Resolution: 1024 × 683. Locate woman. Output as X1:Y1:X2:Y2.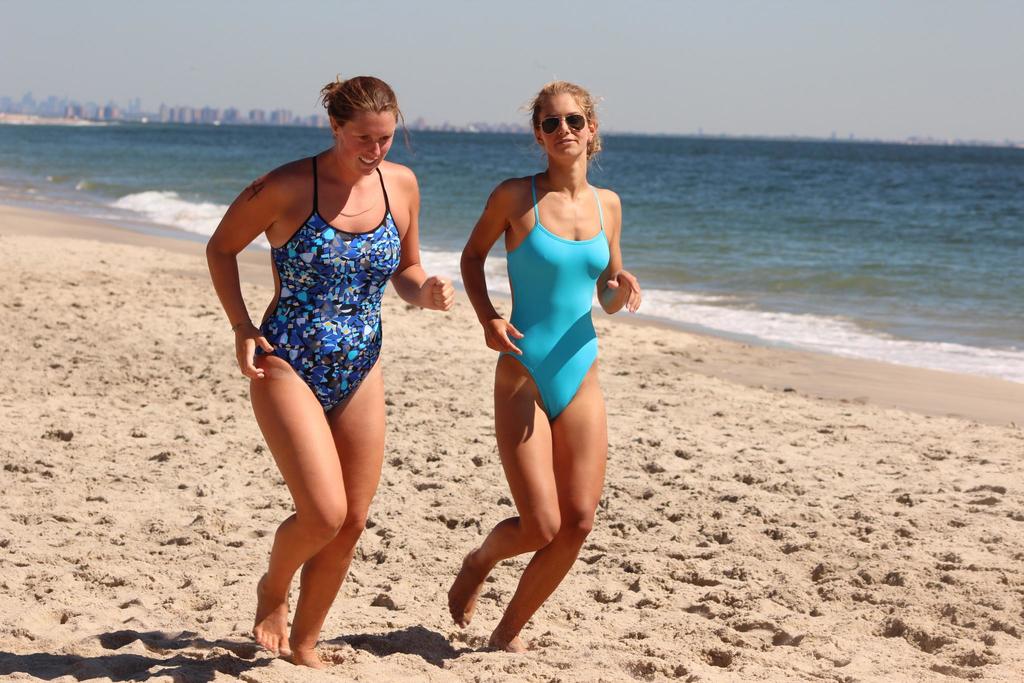
203:74:451:670.
